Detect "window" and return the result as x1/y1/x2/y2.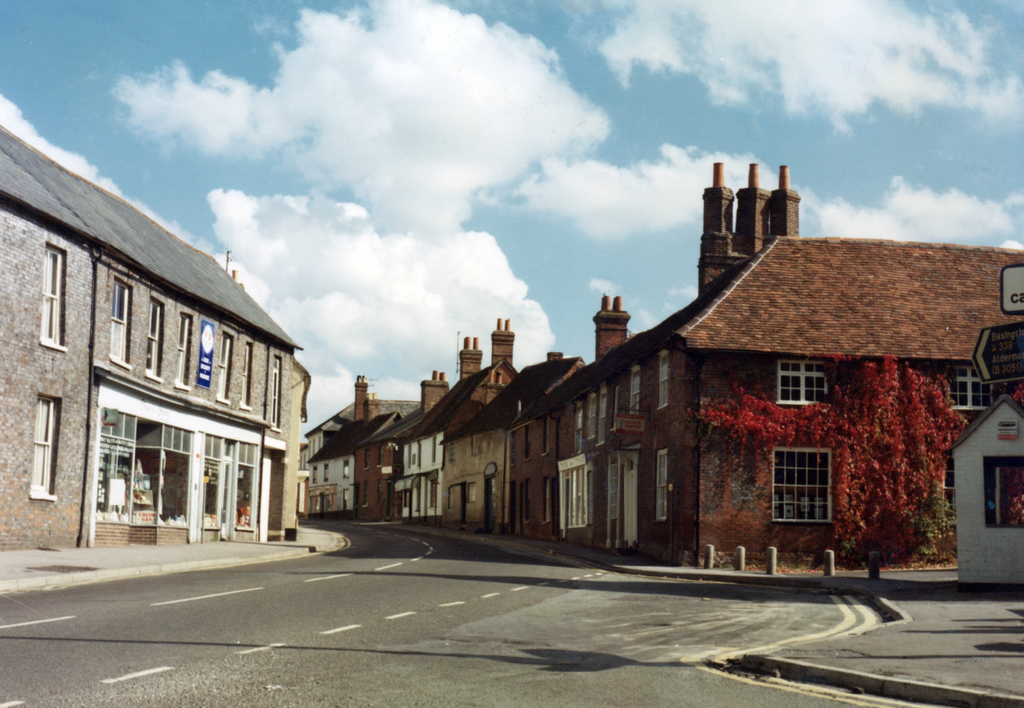
147/301/163/379.
